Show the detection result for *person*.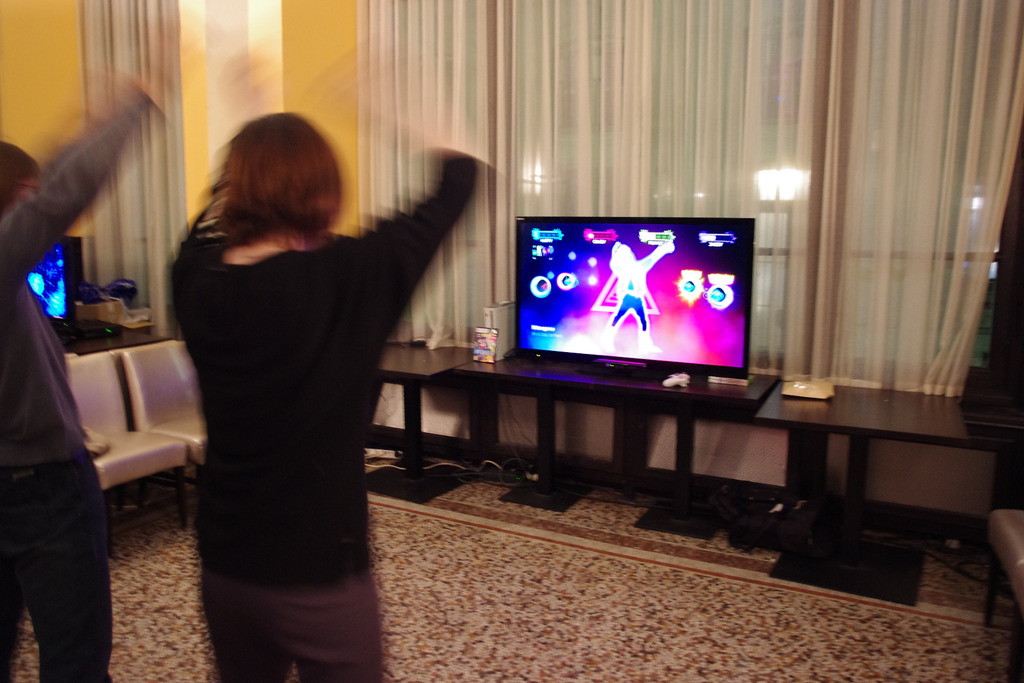
l=154, t=104, r=463, b=640.
